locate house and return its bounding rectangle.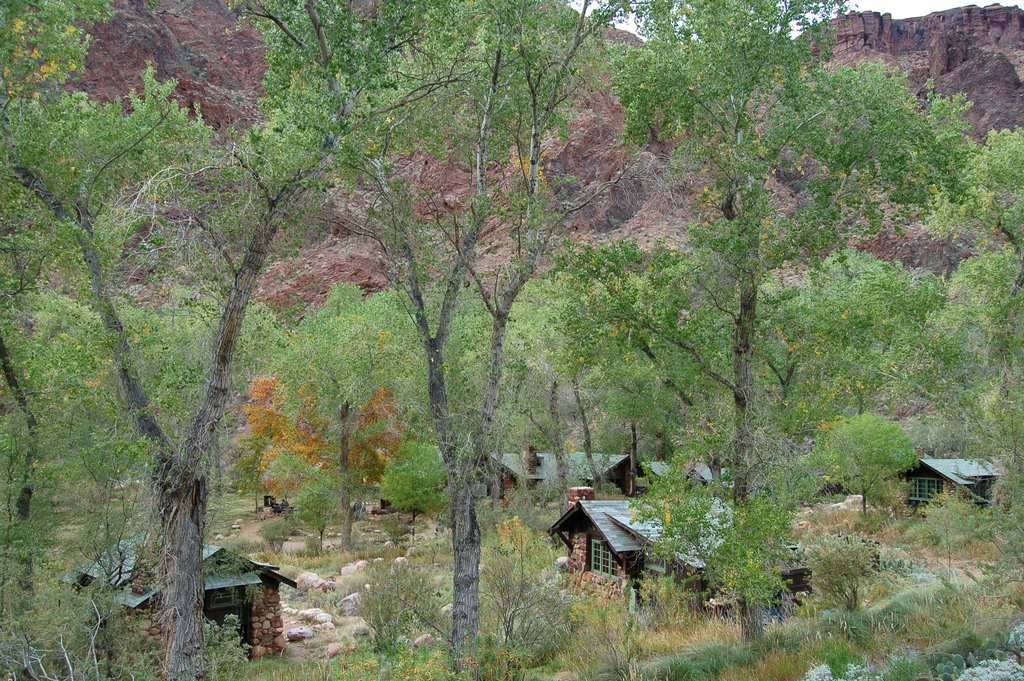
(left=40, top=523, right=301, bottom=680).
